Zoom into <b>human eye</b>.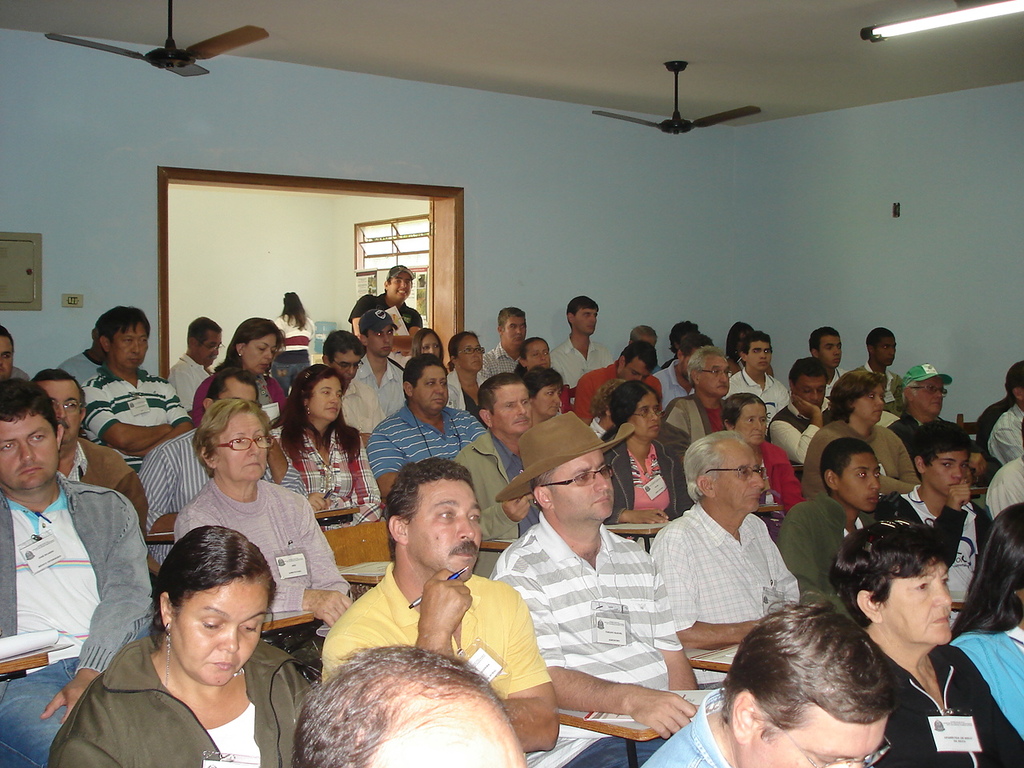
Zoom target: 421:343:429:350.
